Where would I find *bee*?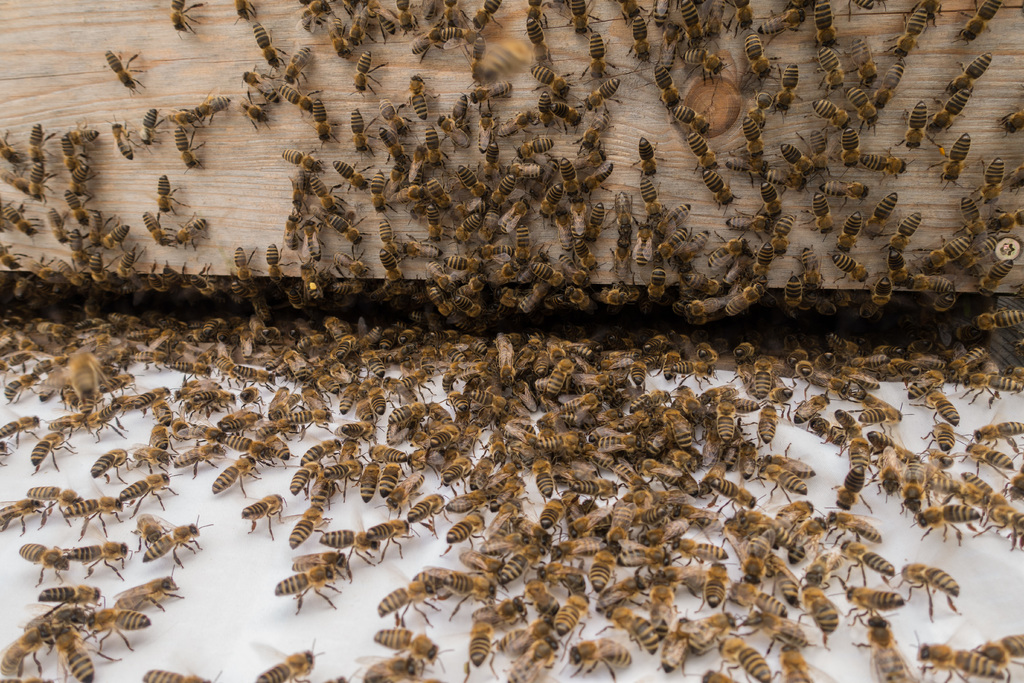
At [310, 177, 344, 210].
